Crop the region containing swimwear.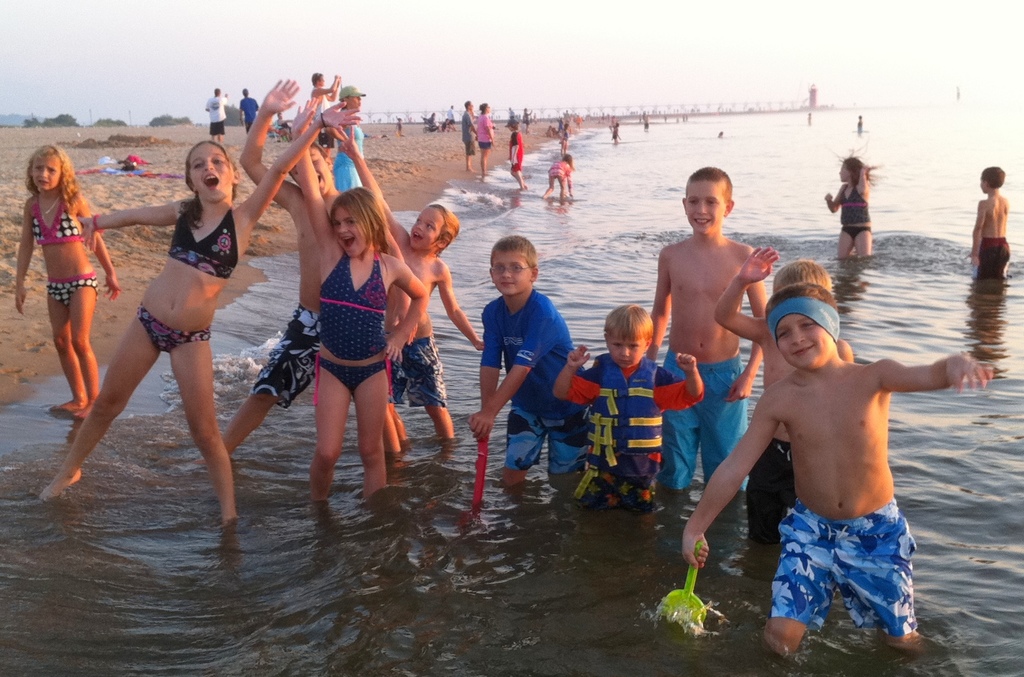
Crop region: rect(508, 129, 527, 170).
